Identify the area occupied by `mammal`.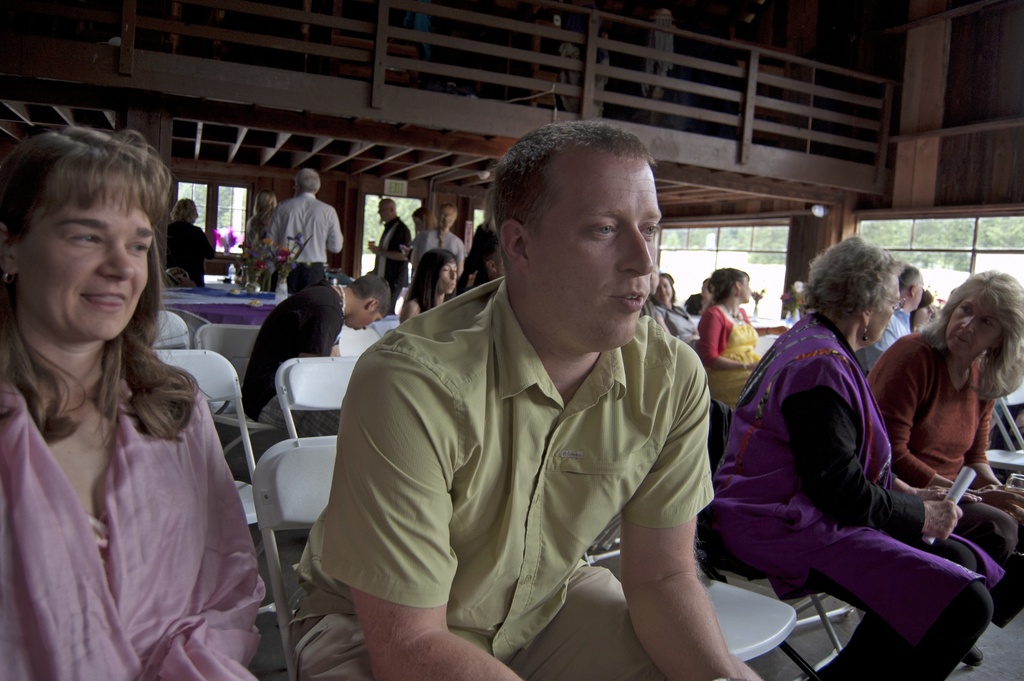
Area: locate(695, 274, 712, 311).
